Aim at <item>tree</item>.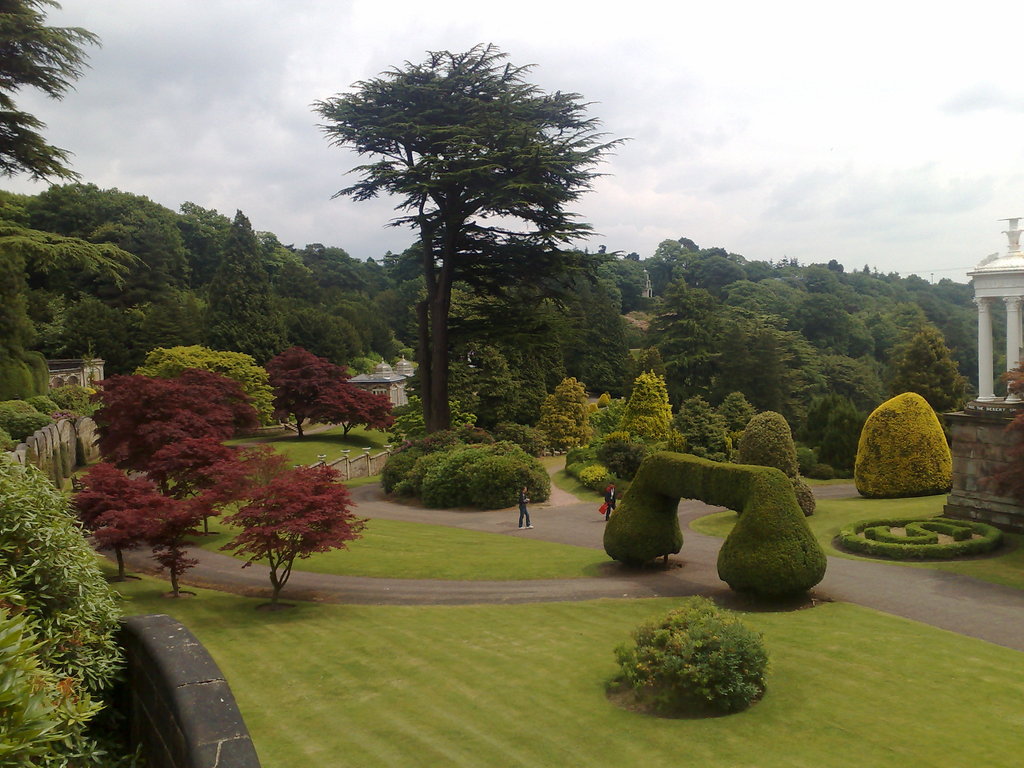
Aimed at x1=886 y1=324 x2=964 y2=423.
